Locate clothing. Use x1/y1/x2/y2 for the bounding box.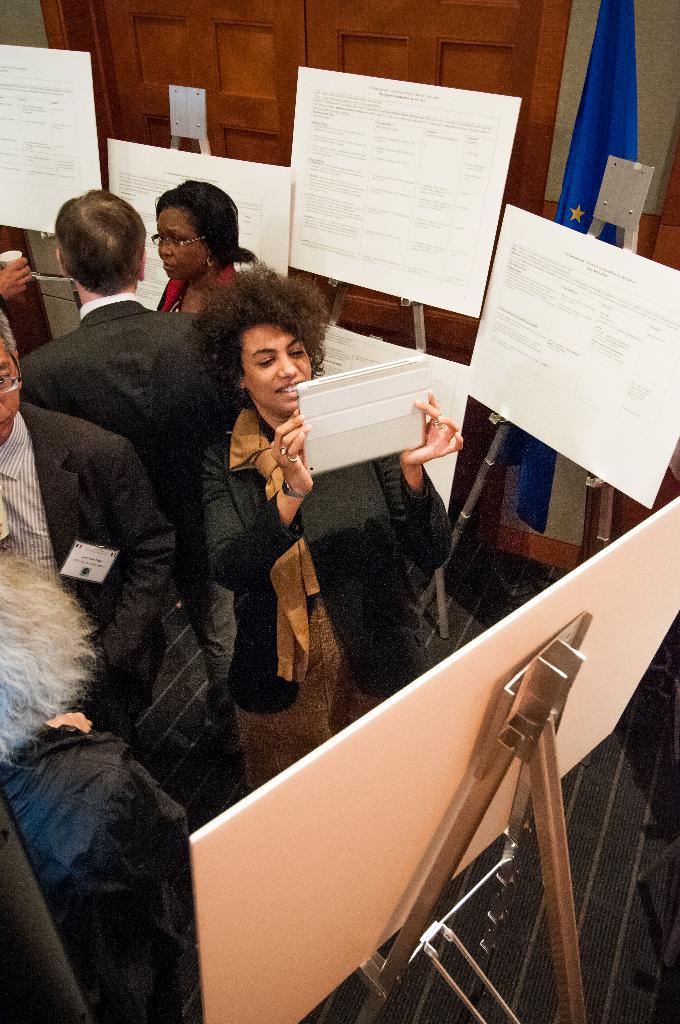
15/273/233/676.
